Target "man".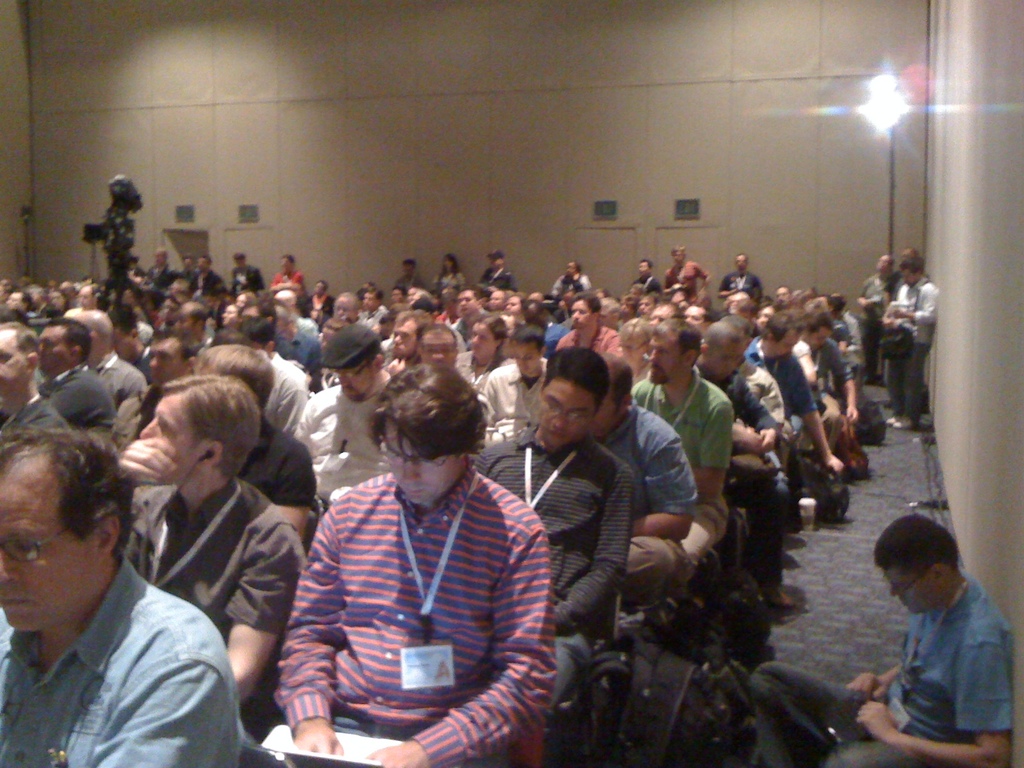
Target region: 48/286/69/310.
